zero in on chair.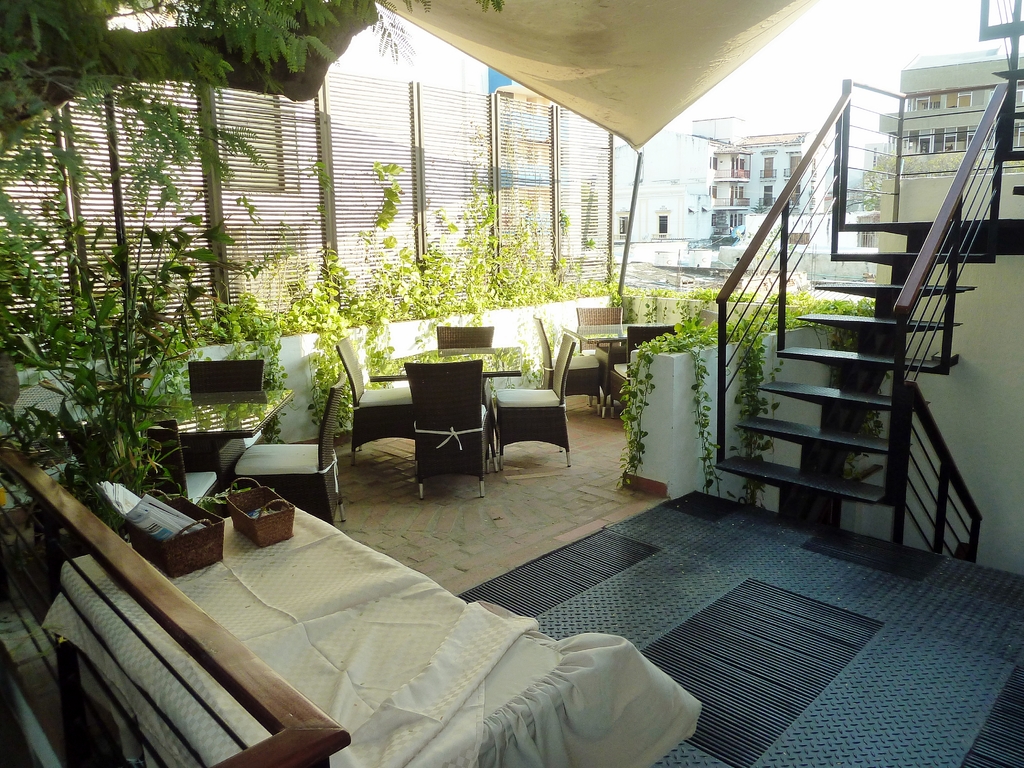
Zeroed in: l=575, t=300, r=633, b=406.
